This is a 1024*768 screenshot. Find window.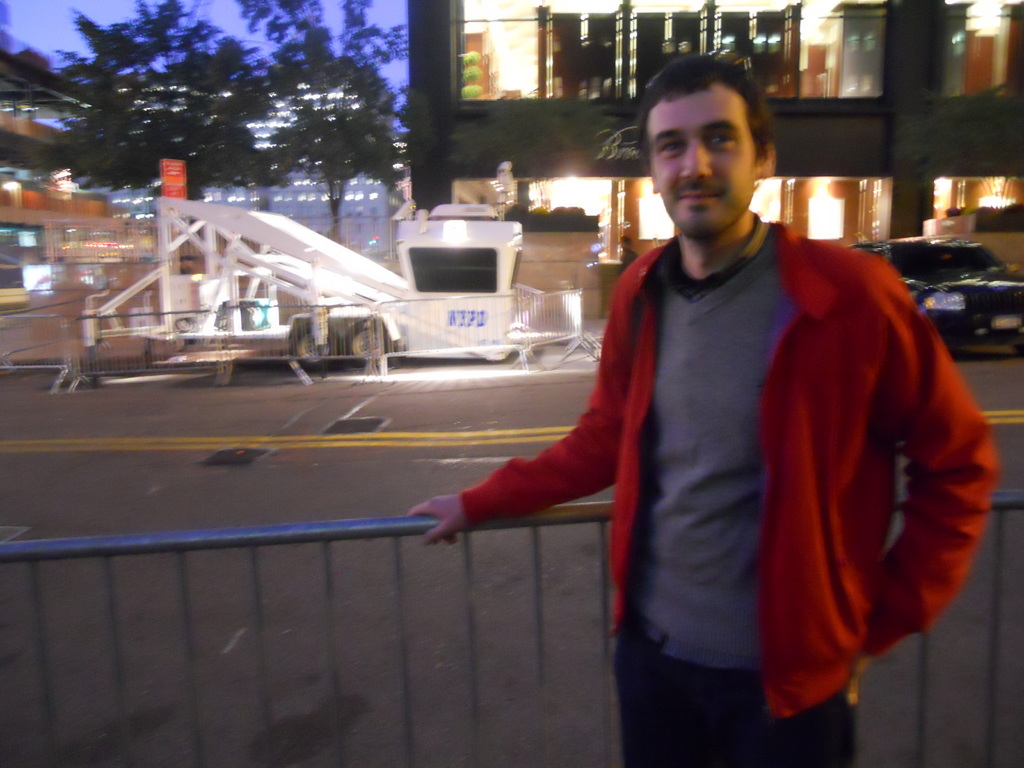
Bounding box: 943,0,1023,99.
